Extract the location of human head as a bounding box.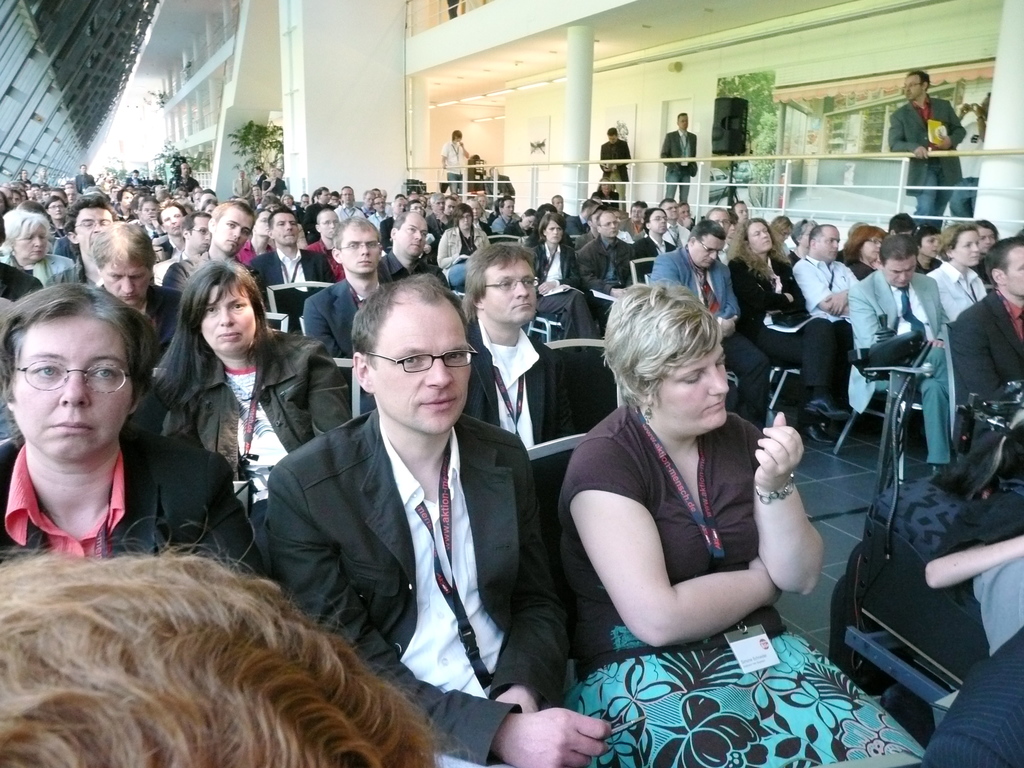
locate(181, 258, 259, 349).
